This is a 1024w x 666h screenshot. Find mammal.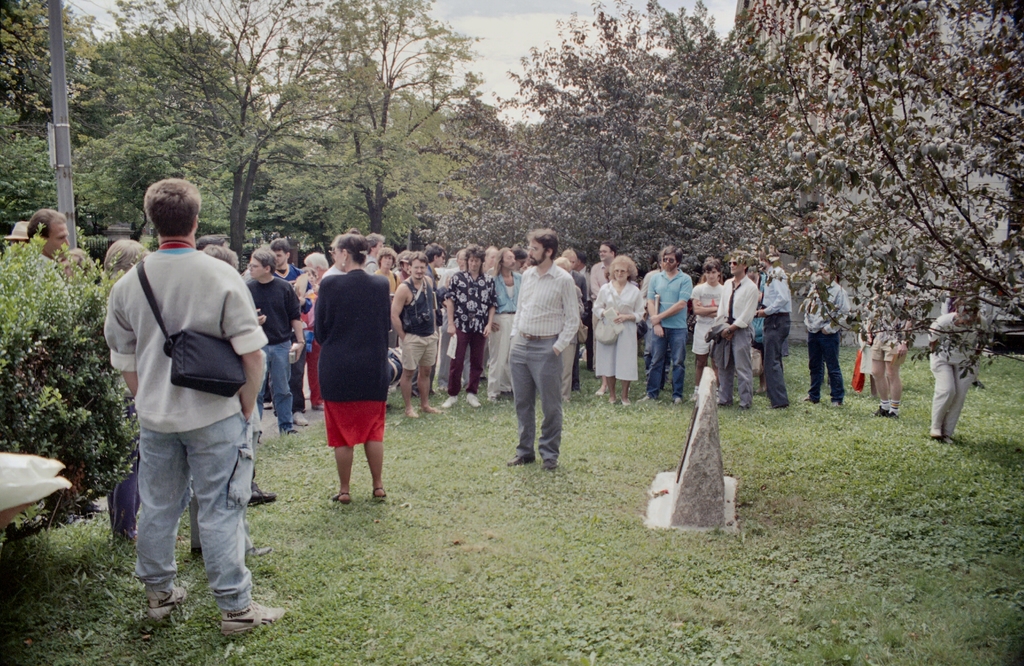
Bounding box: 269, 244, 305, 427.
